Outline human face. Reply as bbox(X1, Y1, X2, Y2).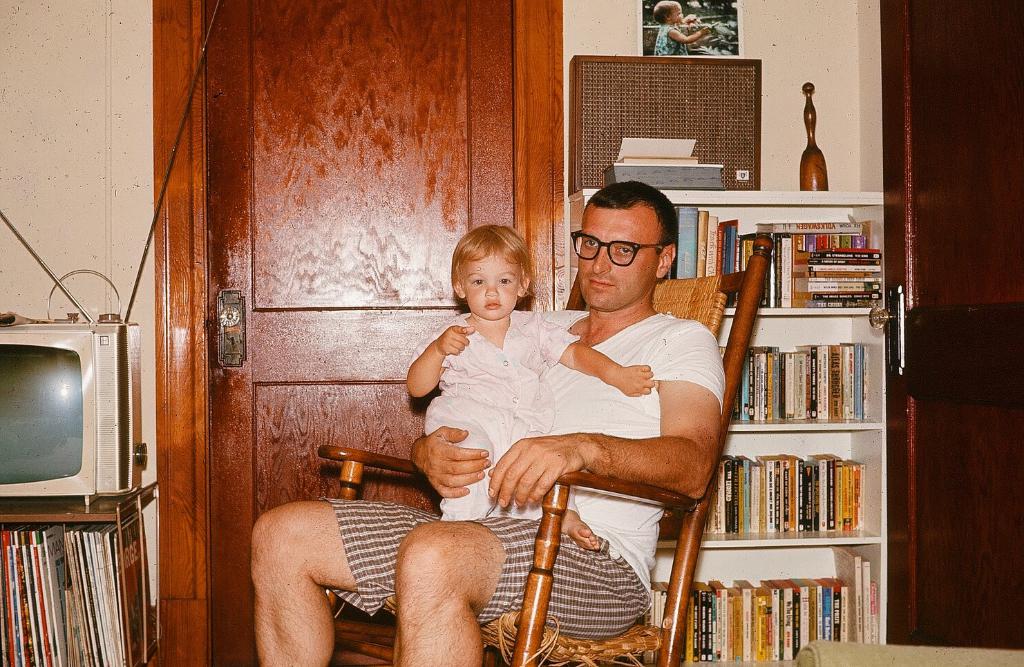
bbox(565, 198, 670, 316).
